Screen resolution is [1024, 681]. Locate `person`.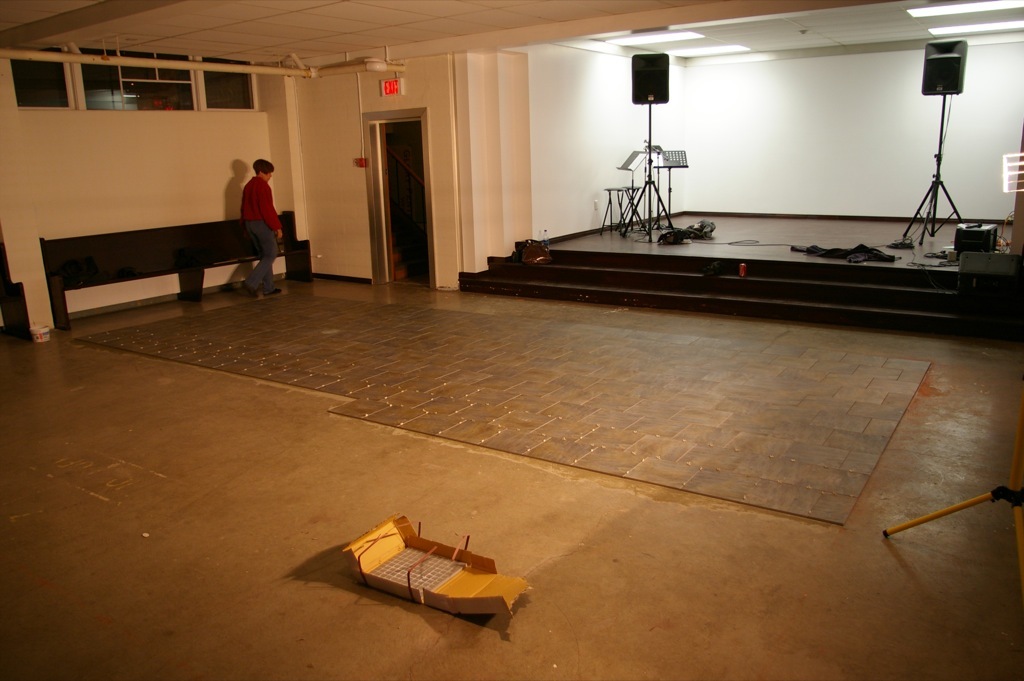
x1=223 y1=142 x2=276 y2=281.
